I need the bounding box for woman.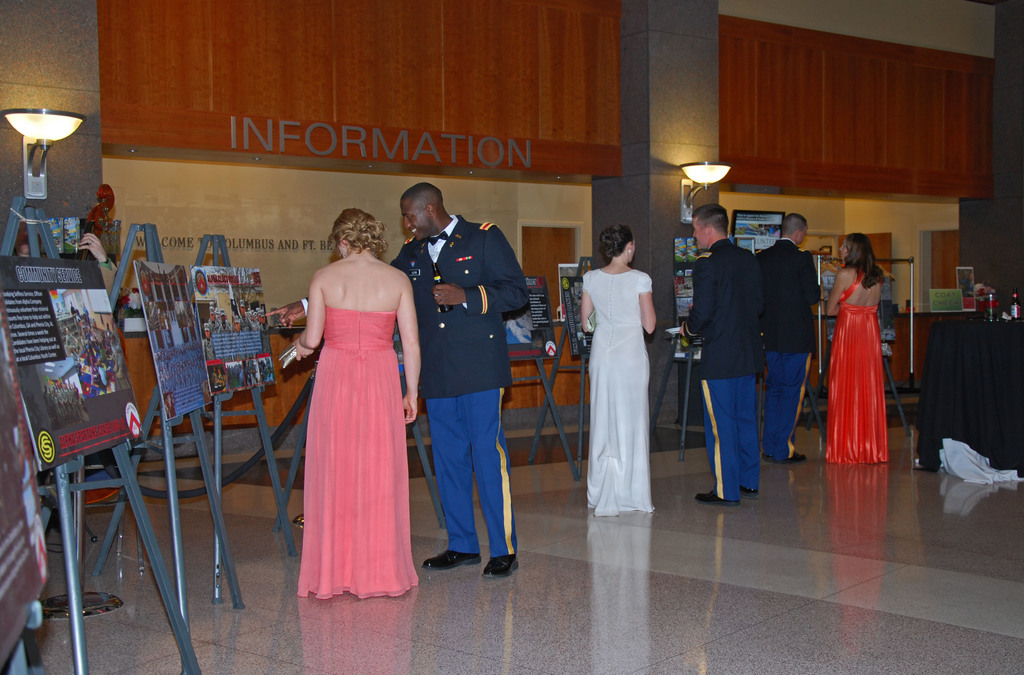
Here it is: locate(822, 235, 886, 459).
